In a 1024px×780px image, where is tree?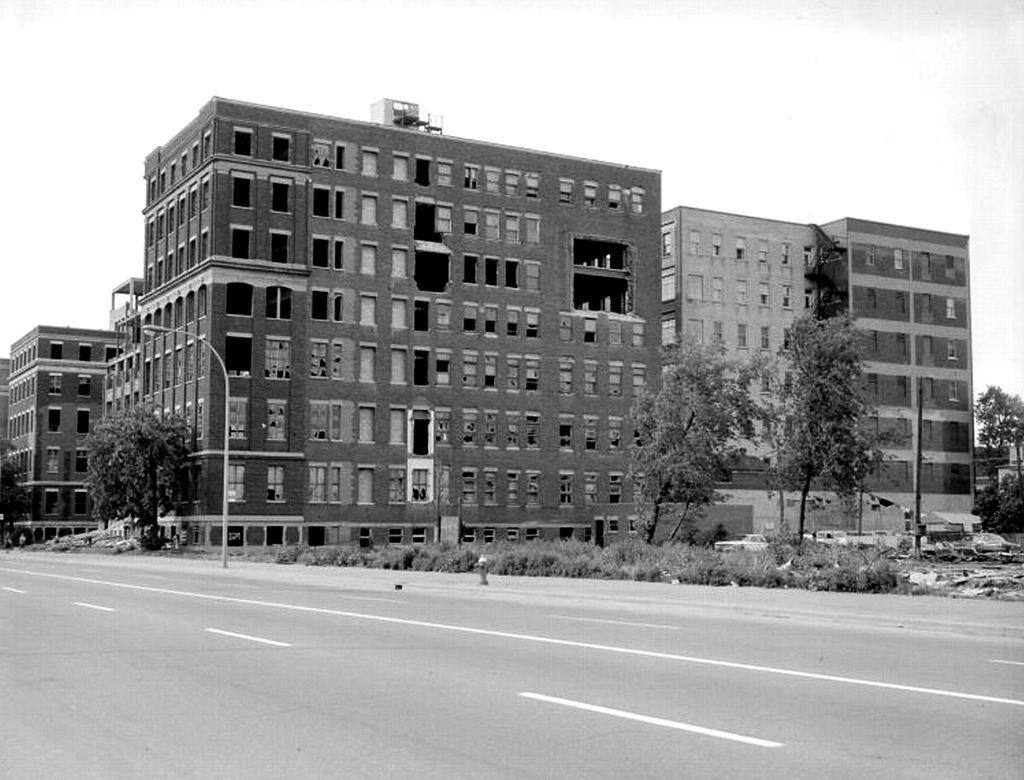
0:428:43:540.
